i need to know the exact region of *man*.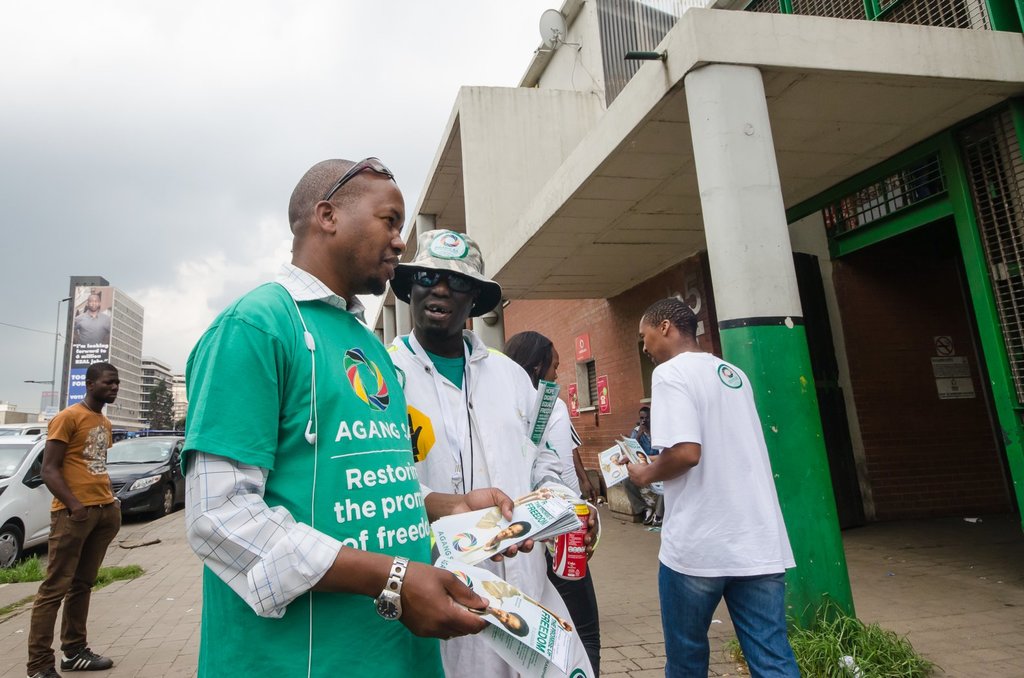
Region: pyautogui.locateOnScreen(627, 278, 807, 673).
